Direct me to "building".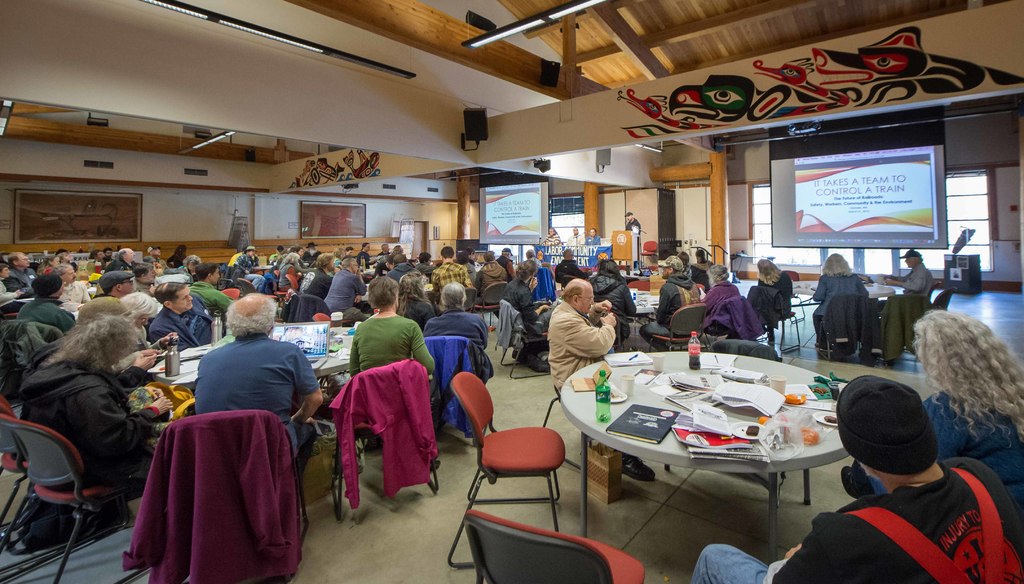
Direction: box=[0, 0, 1023, 575].
